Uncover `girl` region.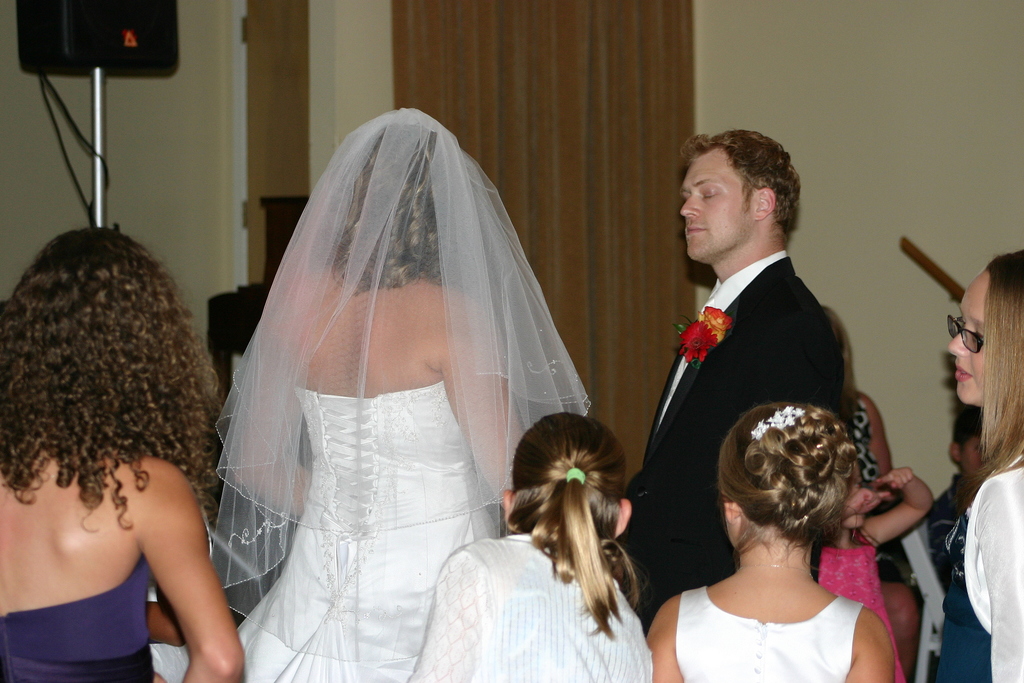
Uncovered: [816, 454, 932, 682].
